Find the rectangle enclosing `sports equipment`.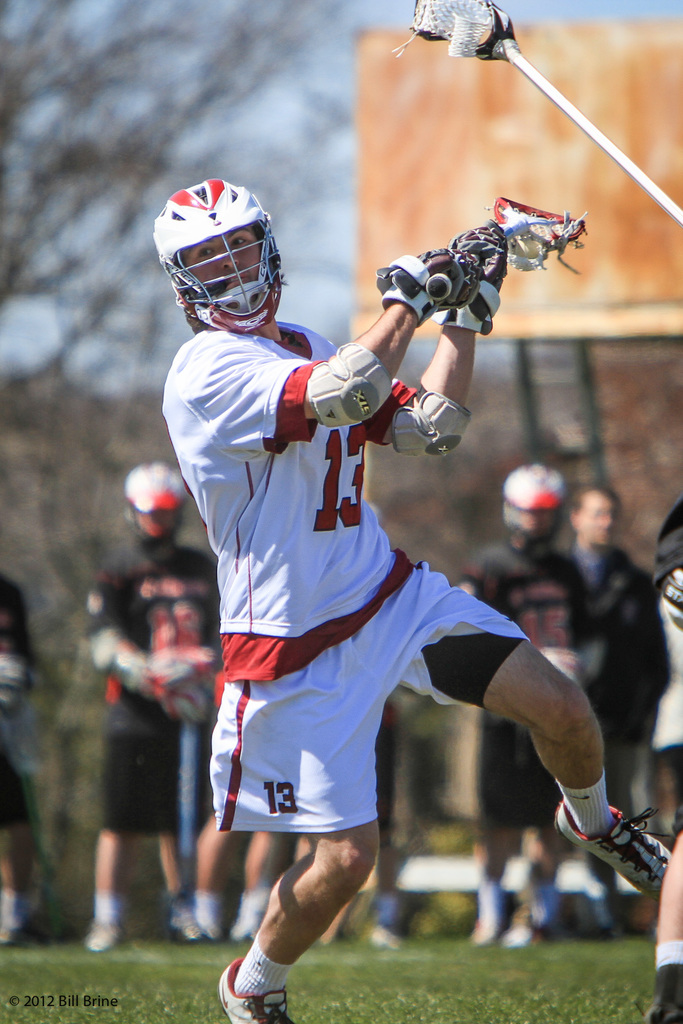
(122, 462, 190, 555).
